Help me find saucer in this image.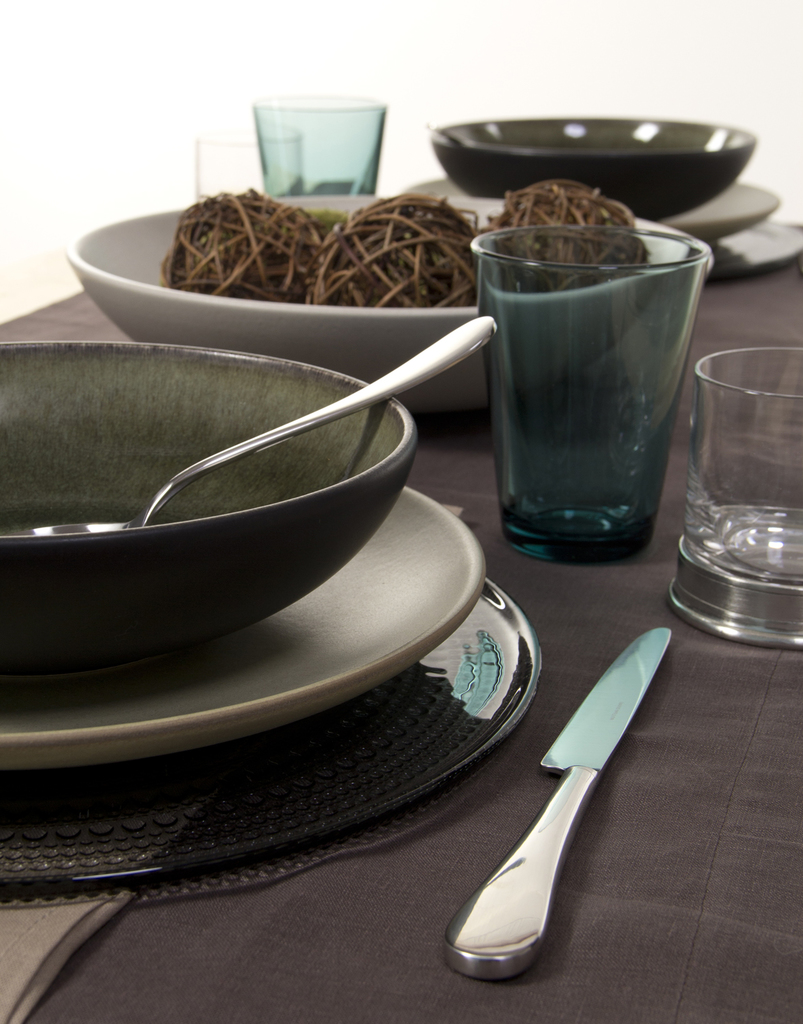
Found it: Rect(399, 168, 776, 236).
